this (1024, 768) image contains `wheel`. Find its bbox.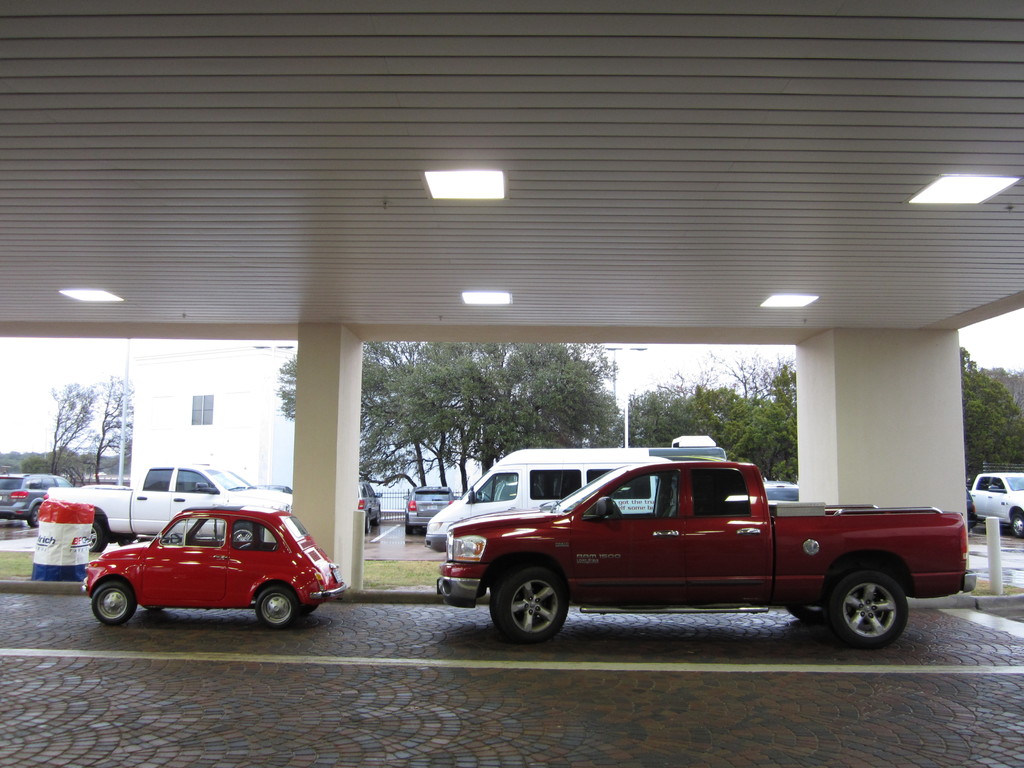
1007, 511, 1023, 540.
